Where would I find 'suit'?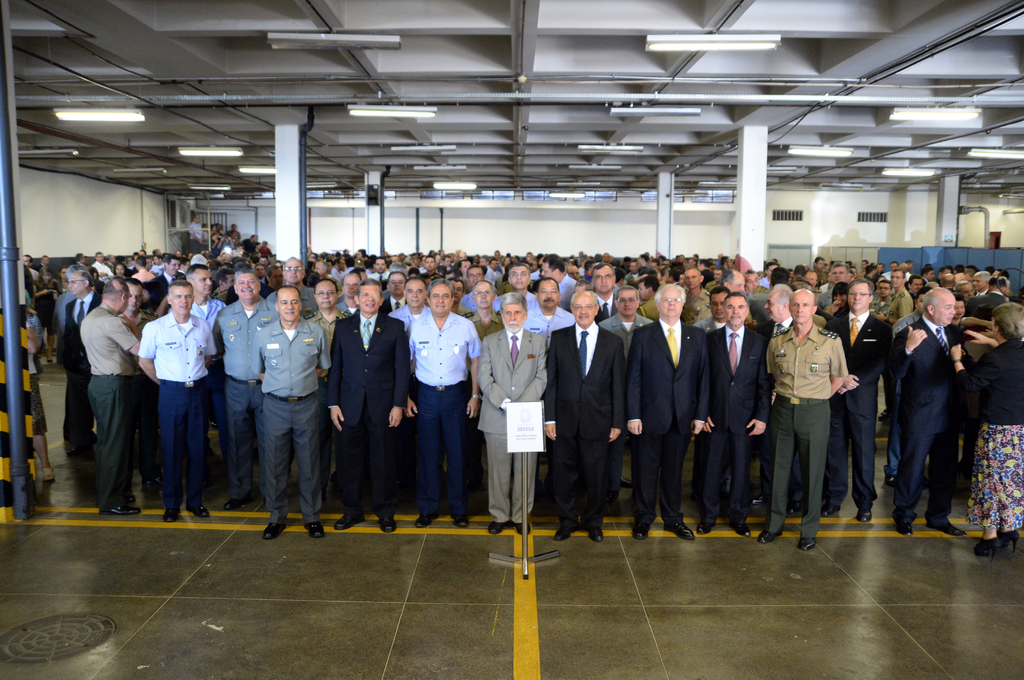
At 154/271/184/308.
